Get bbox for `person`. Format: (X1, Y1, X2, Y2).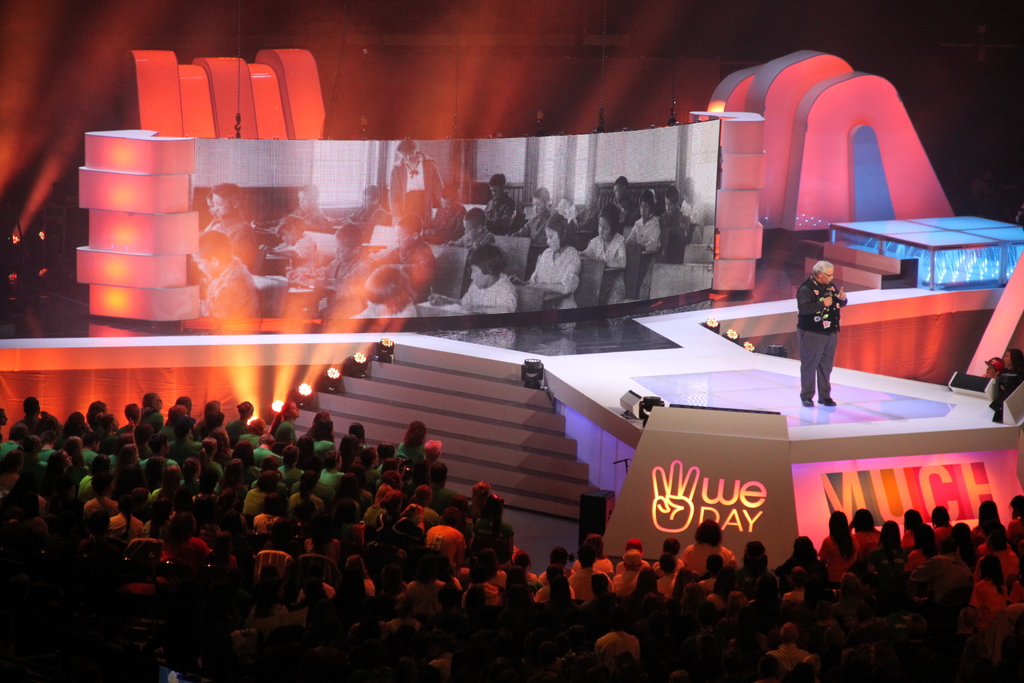
(706, 572, 728, 608).
